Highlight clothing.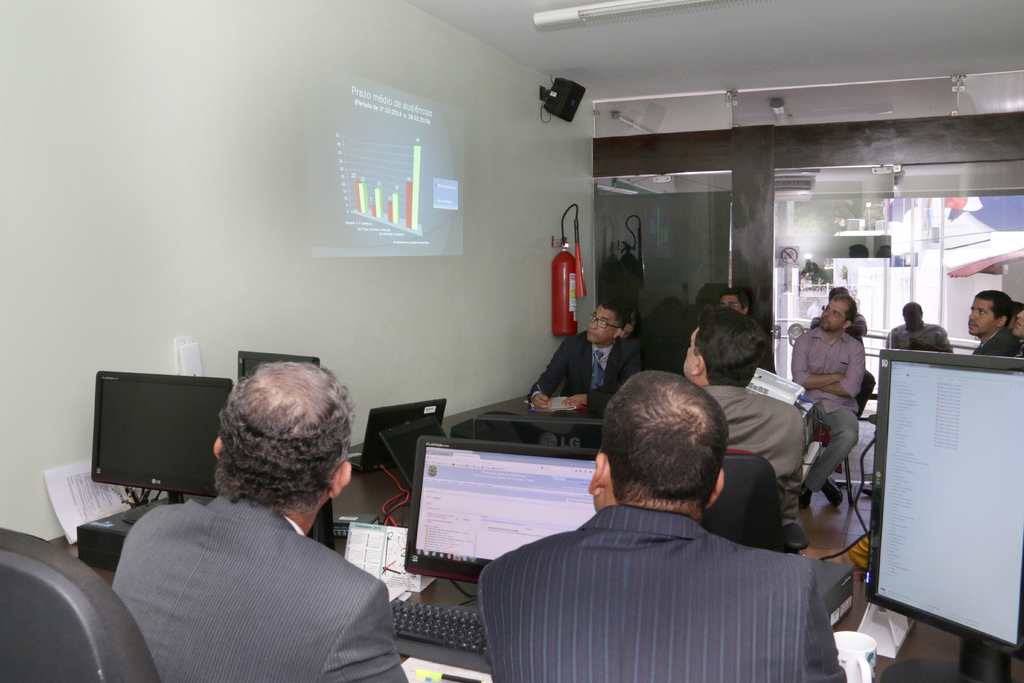
Highlighted region: 477/503/851/682.
